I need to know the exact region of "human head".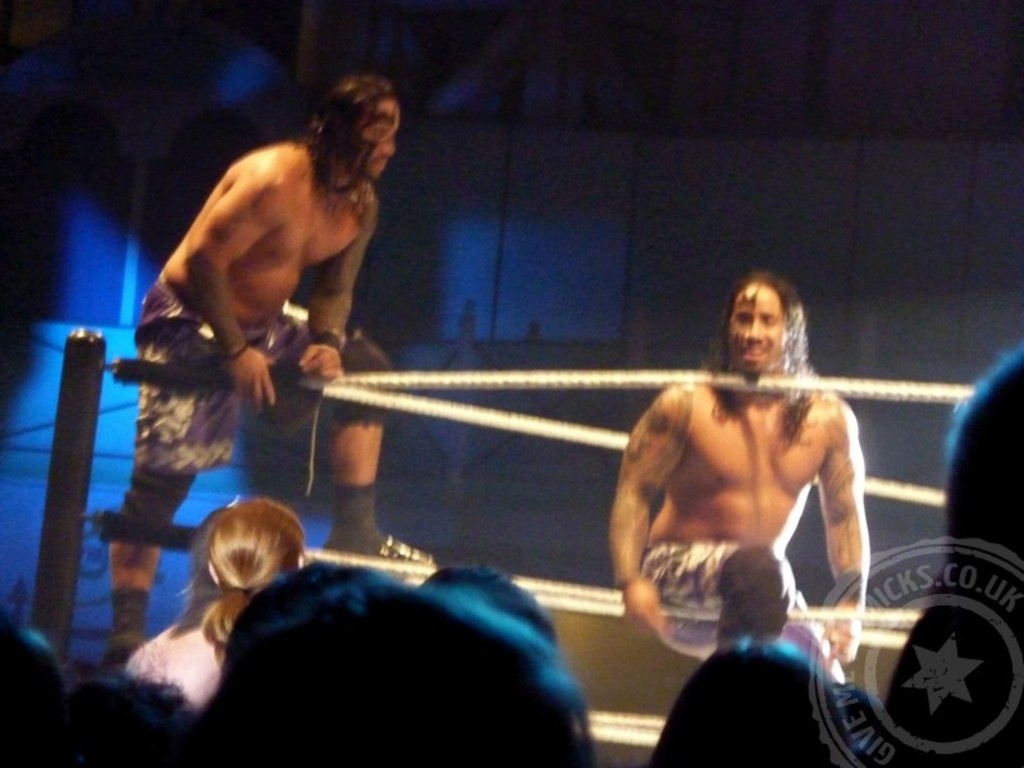
Region: [709,270,815,381].
